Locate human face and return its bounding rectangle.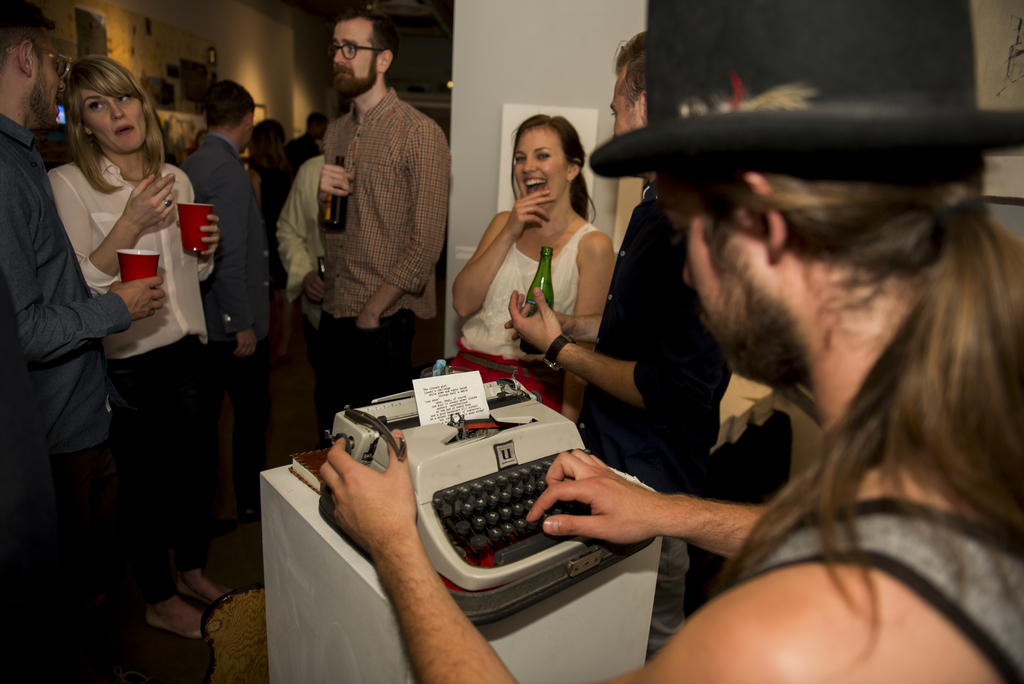
{"left": 518, "top": 129, "right": 567, "bottom": 214}.
